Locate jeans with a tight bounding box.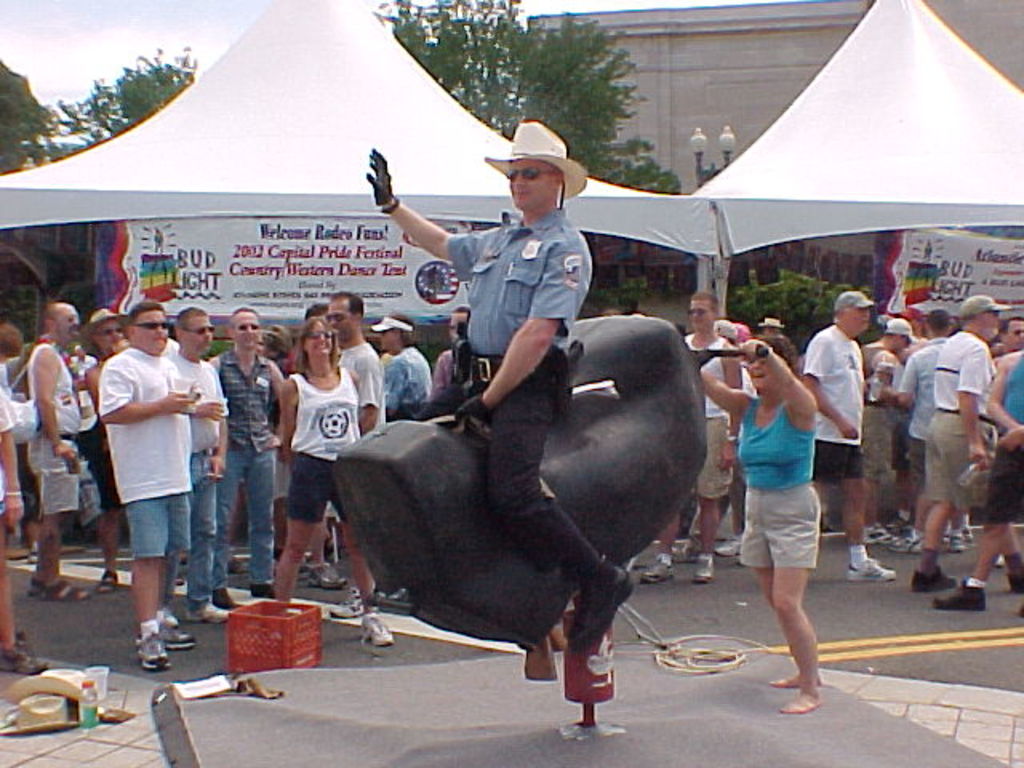
detection(182, 453, 208, 605).
